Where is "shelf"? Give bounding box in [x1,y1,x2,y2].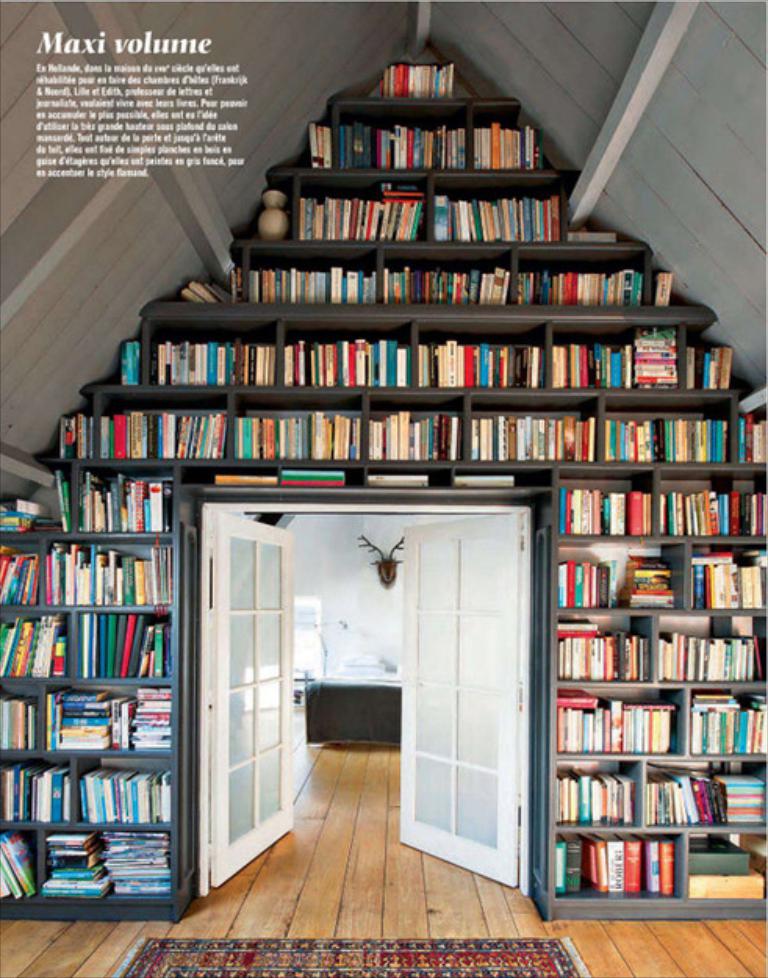
[421,164,587,247].
